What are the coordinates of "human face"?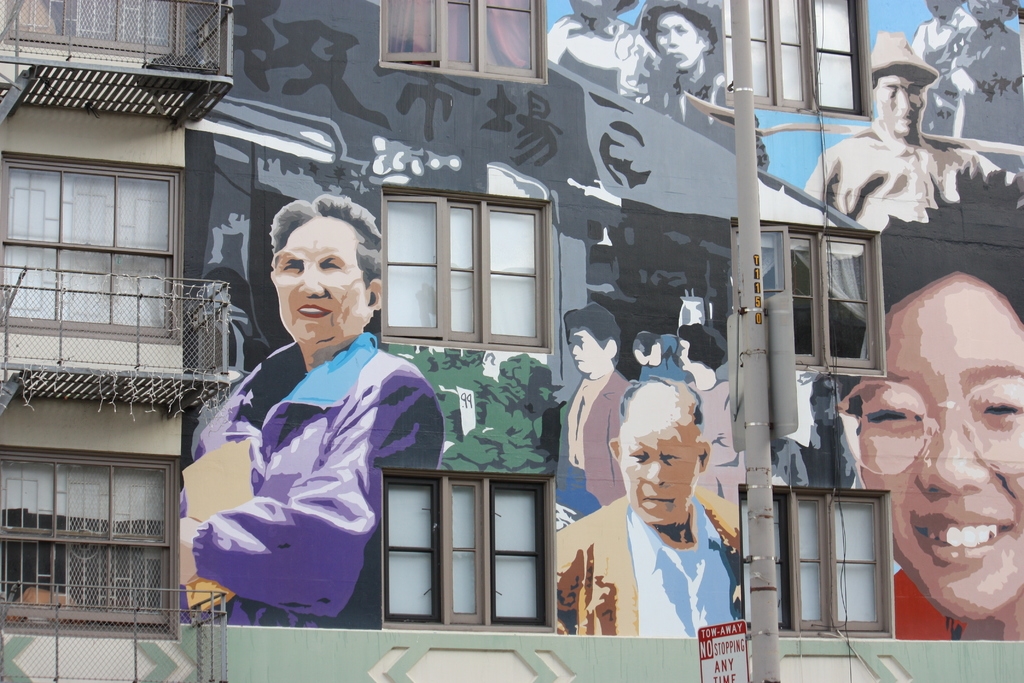
x1=628 y1=407 x2=696 y2=527.
